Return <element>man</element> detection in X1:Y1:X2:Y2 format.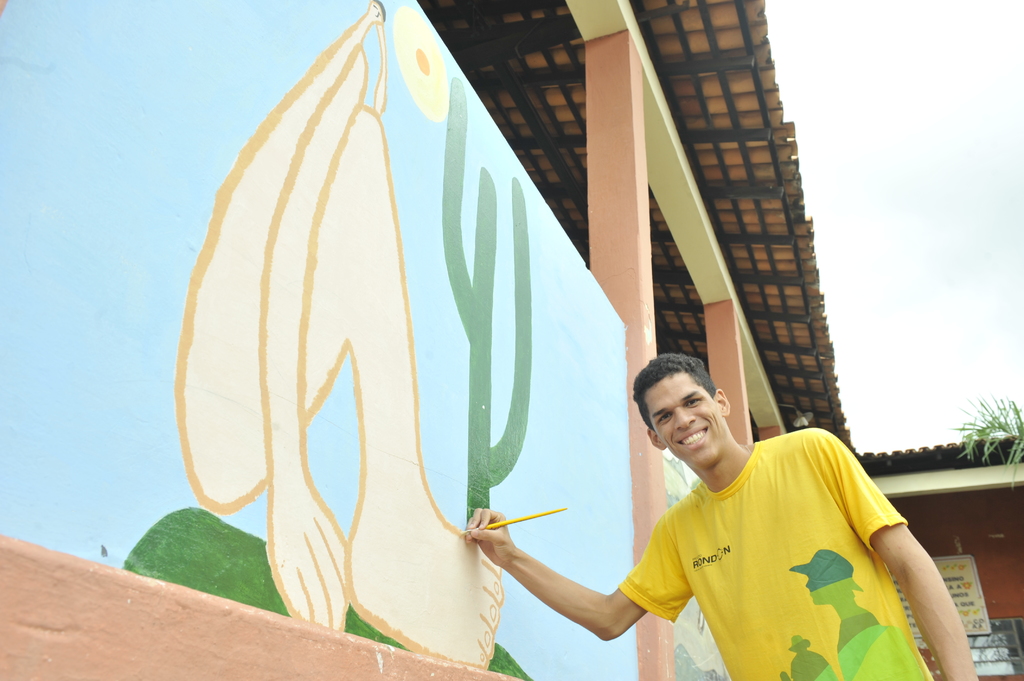
468:353:982:680.
